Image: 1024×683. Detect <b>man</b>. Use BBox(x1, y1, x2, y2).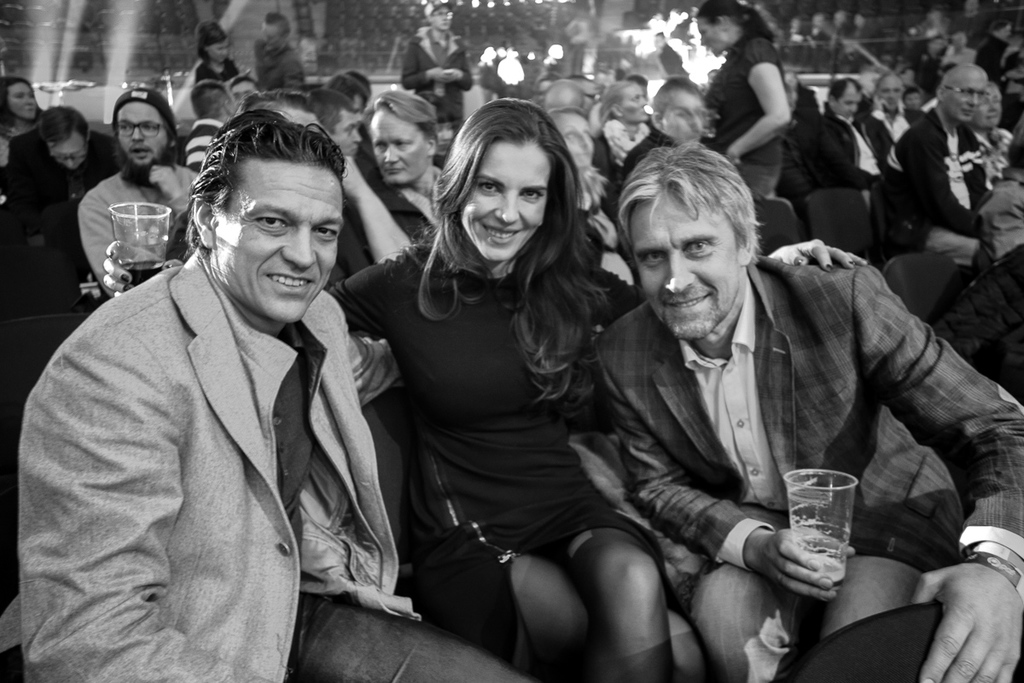
BBox(794, 77, 889, 204).
